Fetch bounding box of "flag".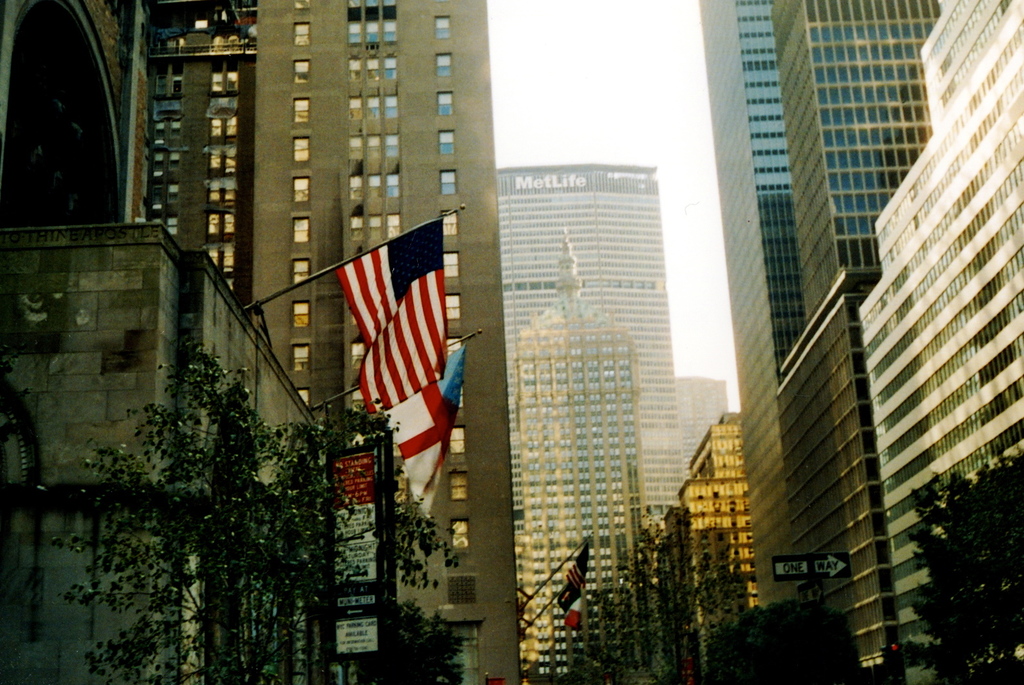
Bbox: bbox=[559, 589, 589, 631].
